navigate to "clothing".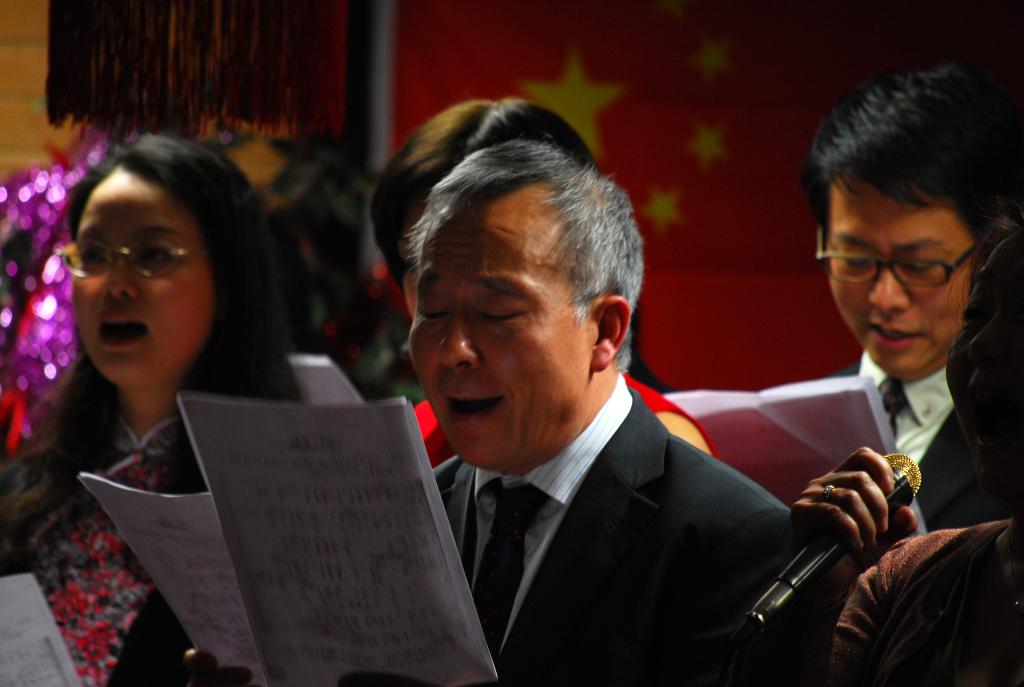
Navigation target: (21, 429, 200, 686).
